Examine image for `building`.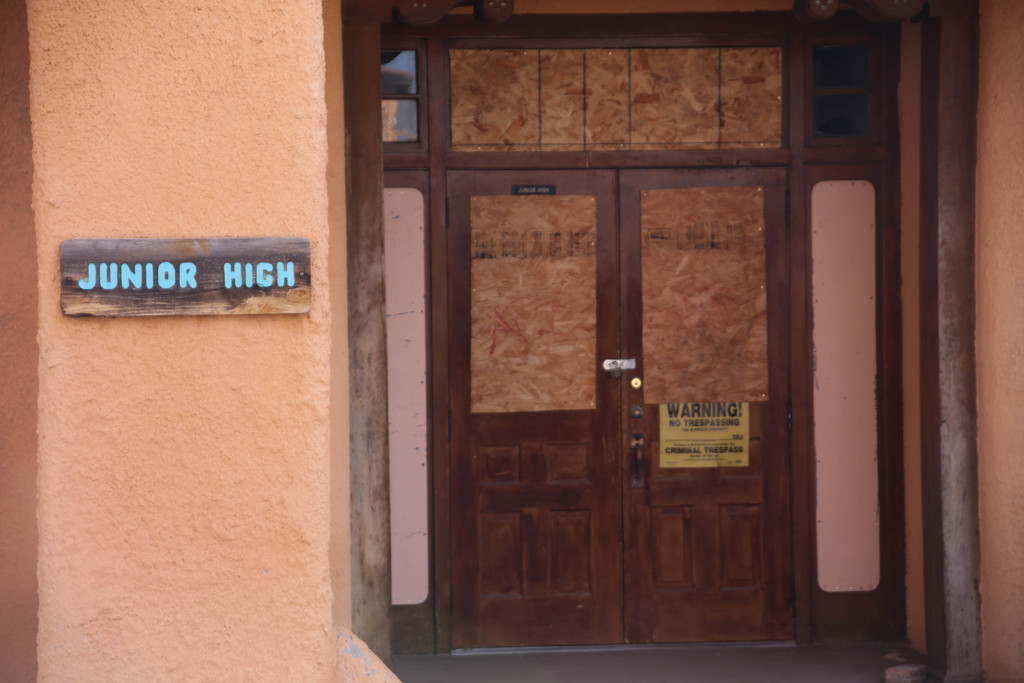
Examination result: 0,0,1023,682.
